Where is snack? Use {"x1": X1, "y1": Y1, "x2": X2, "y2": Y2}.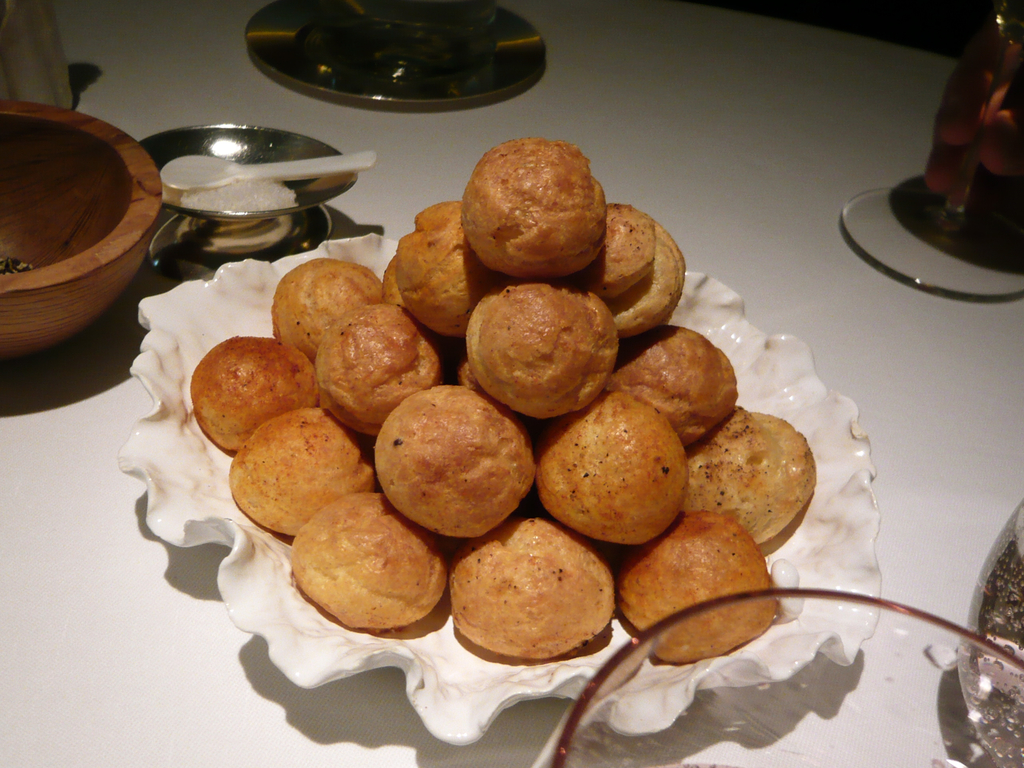
{"x1": 587, "y1": 199, "x2": 686, "y2": 323}.
